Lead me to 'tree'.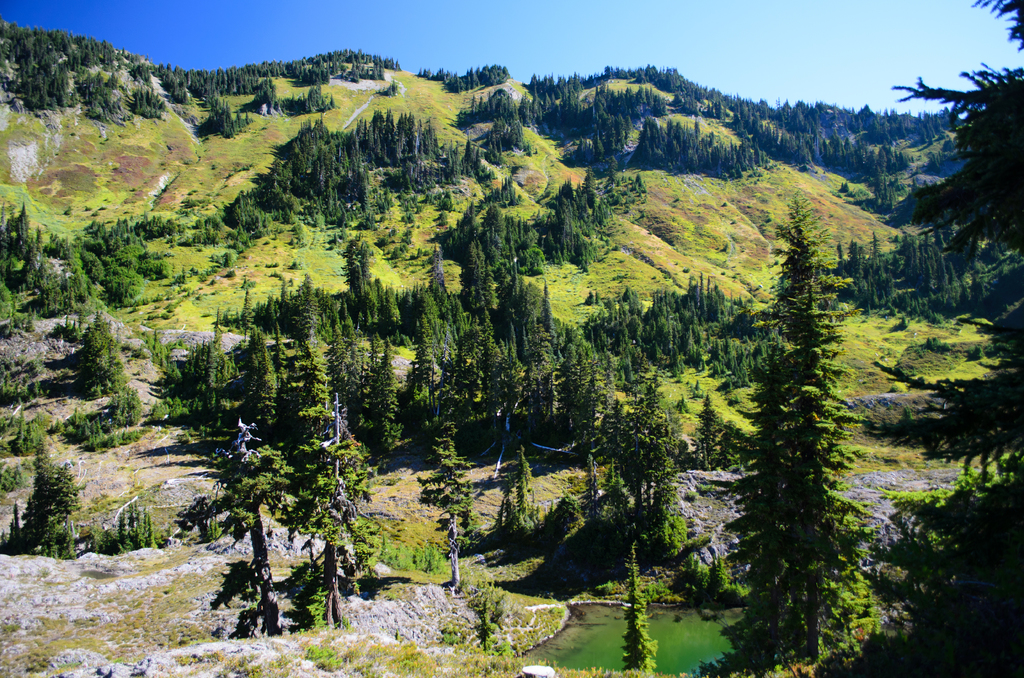
Lead to 499/448/541/542.
